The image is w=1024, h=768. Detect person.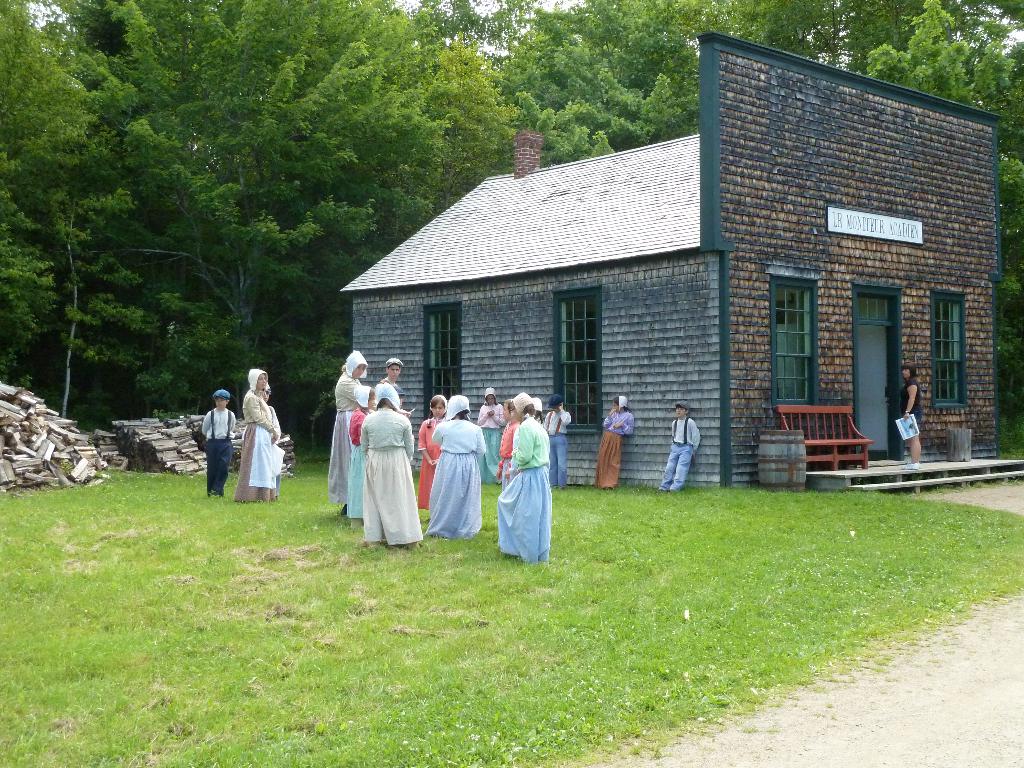
Detection: detection(543, 392, 572, 490).
